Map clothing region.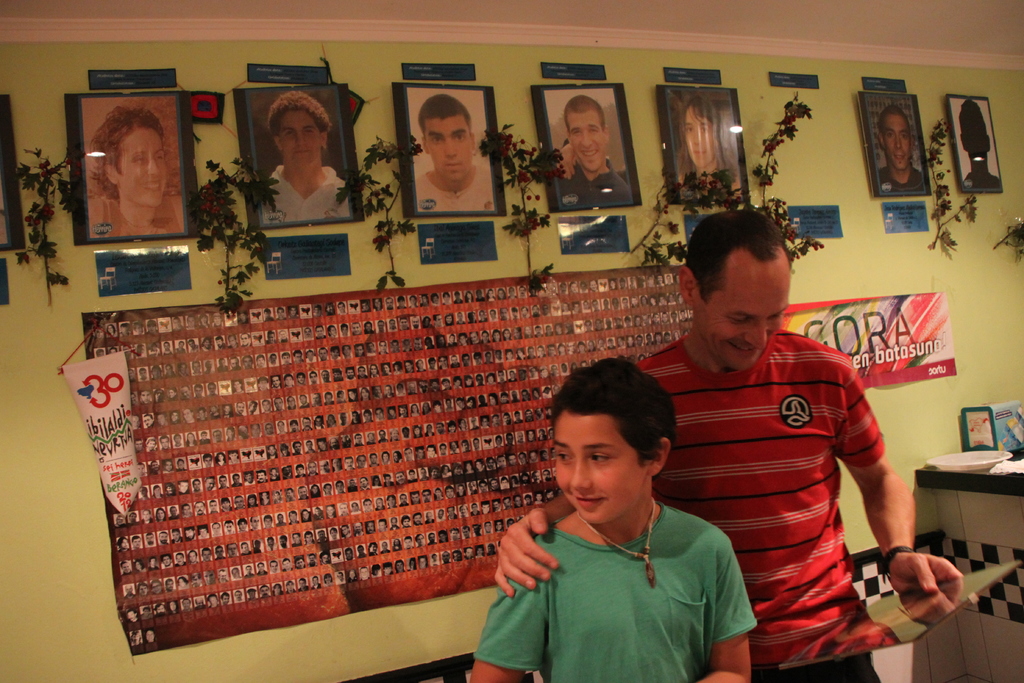
Mapped to select_region(475, 491, 760, 682).
